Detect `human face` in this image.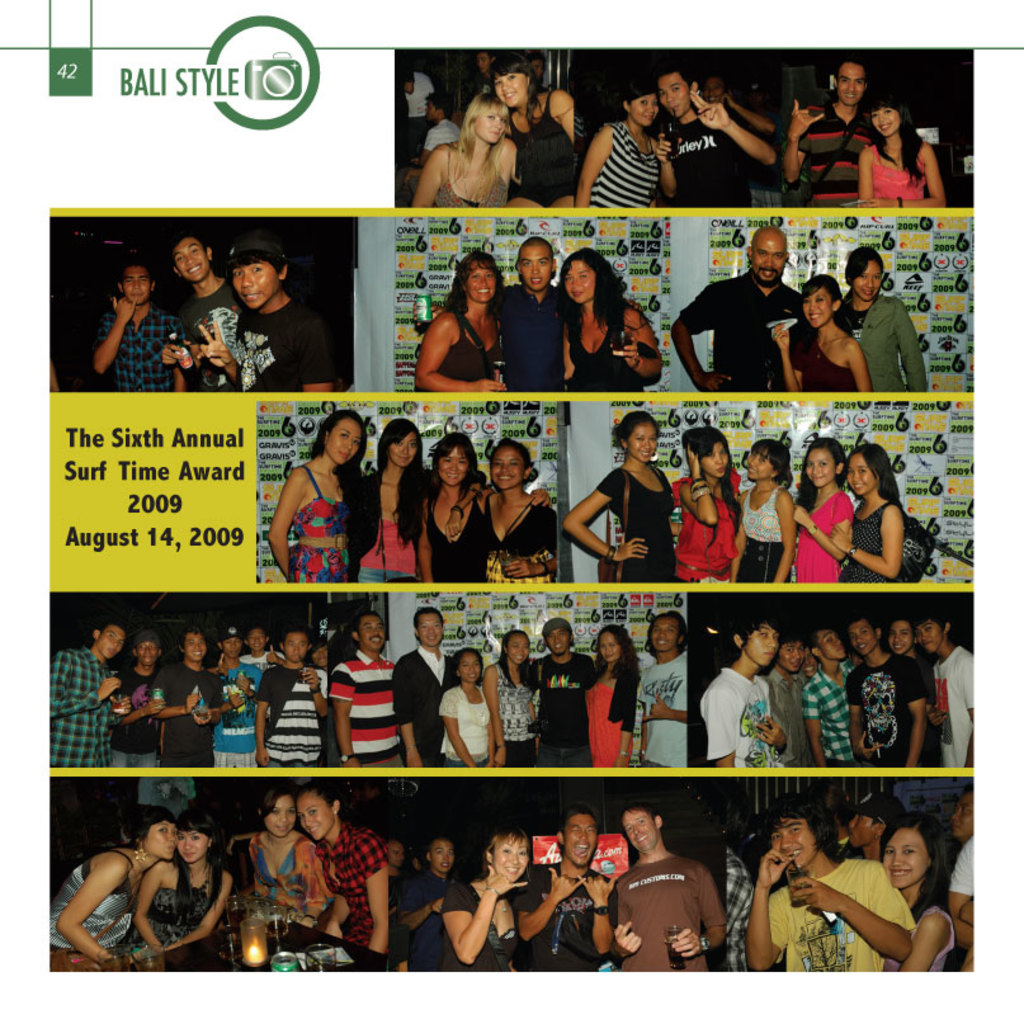
Detection: 883/831/922/887.
